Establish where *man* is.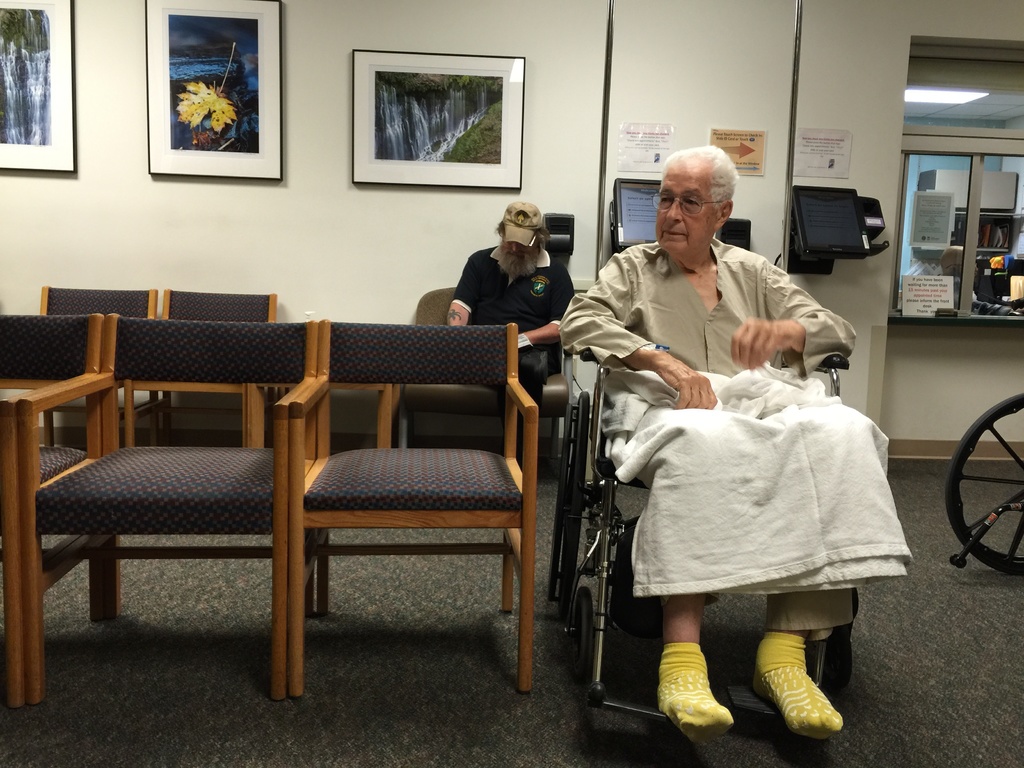
Established at Rect(564, 168, 874, 710).
